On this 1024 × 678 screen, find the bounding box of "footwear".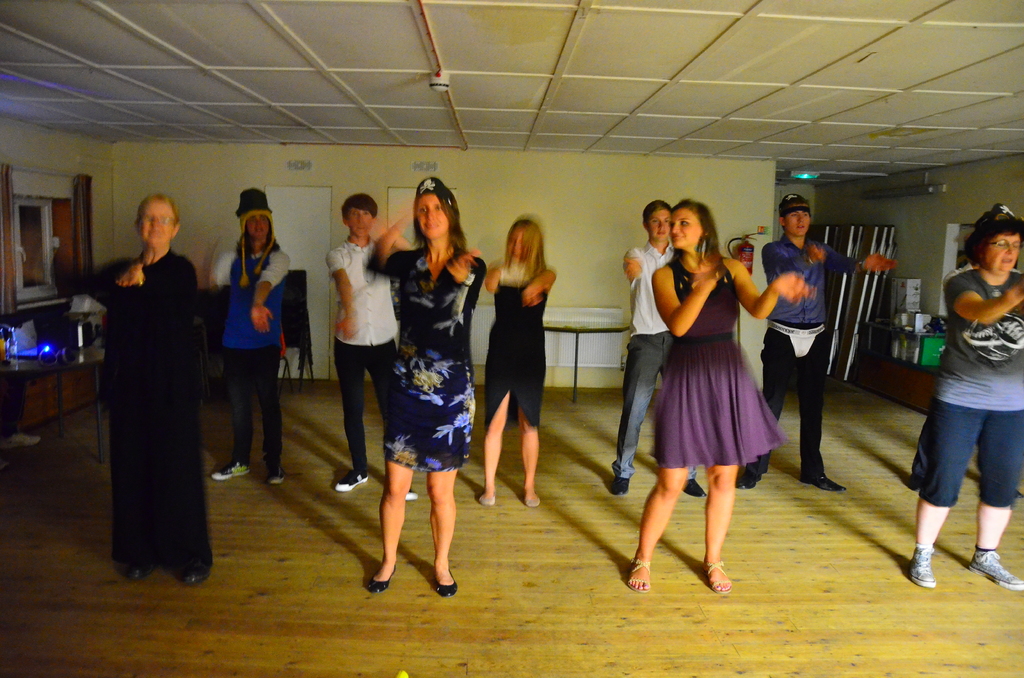
Bounding box: Rect(364, 558, 396, 596).
